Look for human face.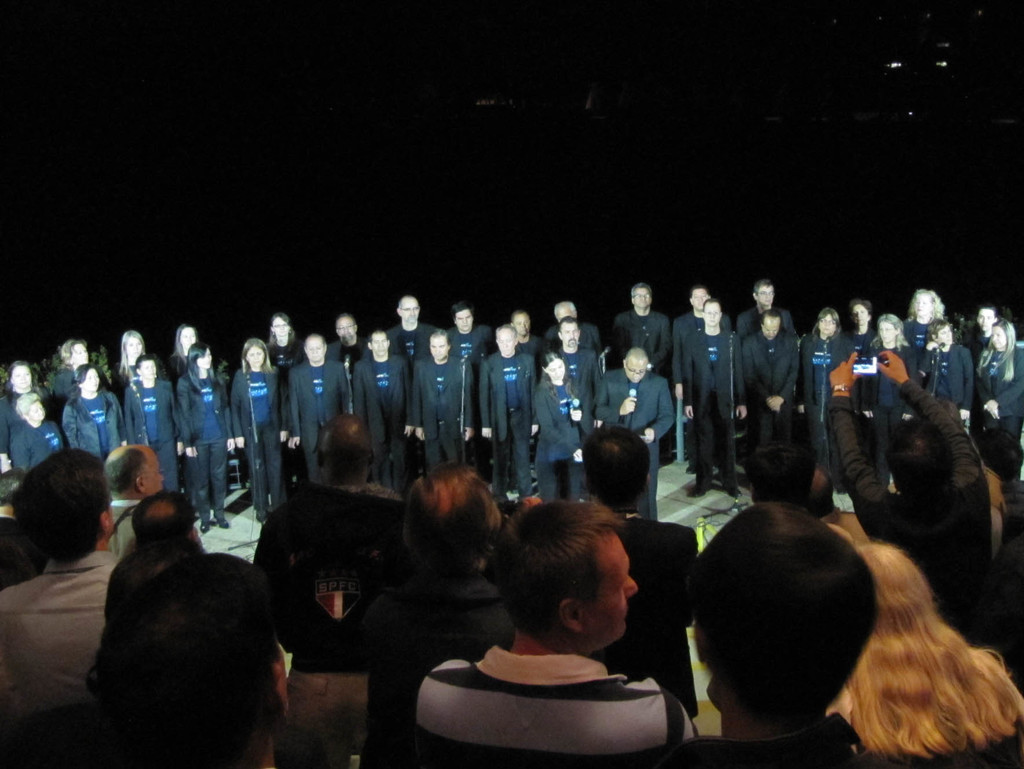
Found: <box>193,348,212,372</box>.
